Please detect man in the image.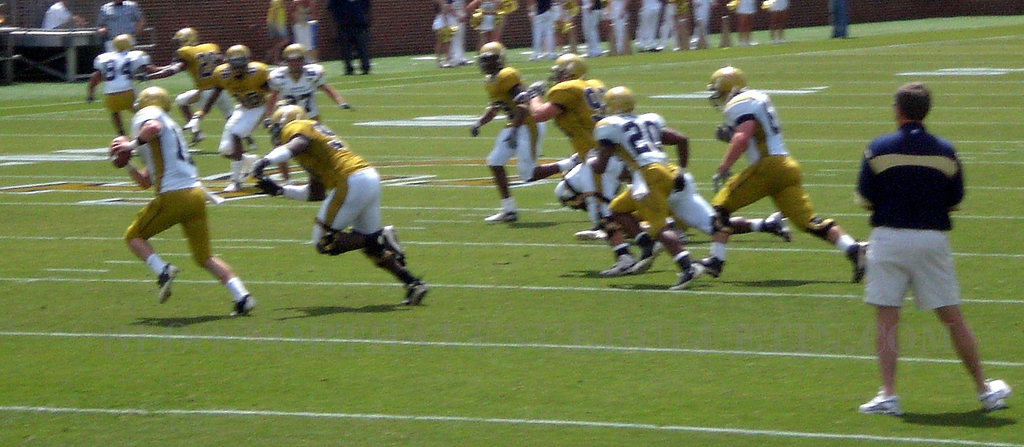
508, 49, 634, 240.
